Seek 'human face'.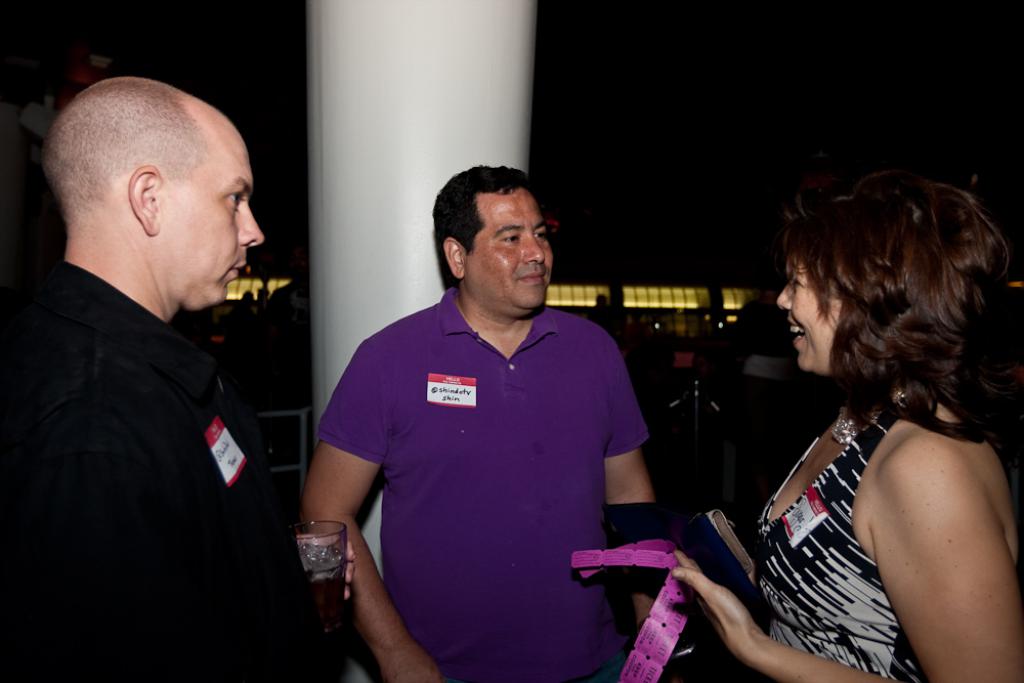
{"left": 165, "top": 127, "right": 263, "bottom": 315}.
